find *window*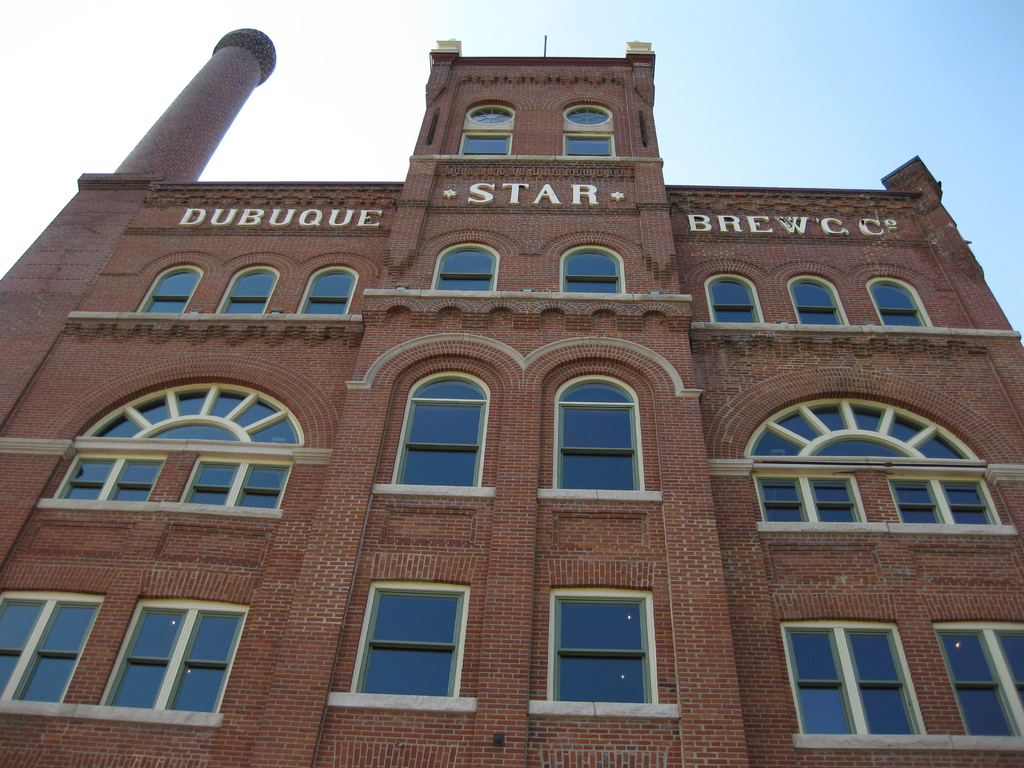
[463,100,518,154]
